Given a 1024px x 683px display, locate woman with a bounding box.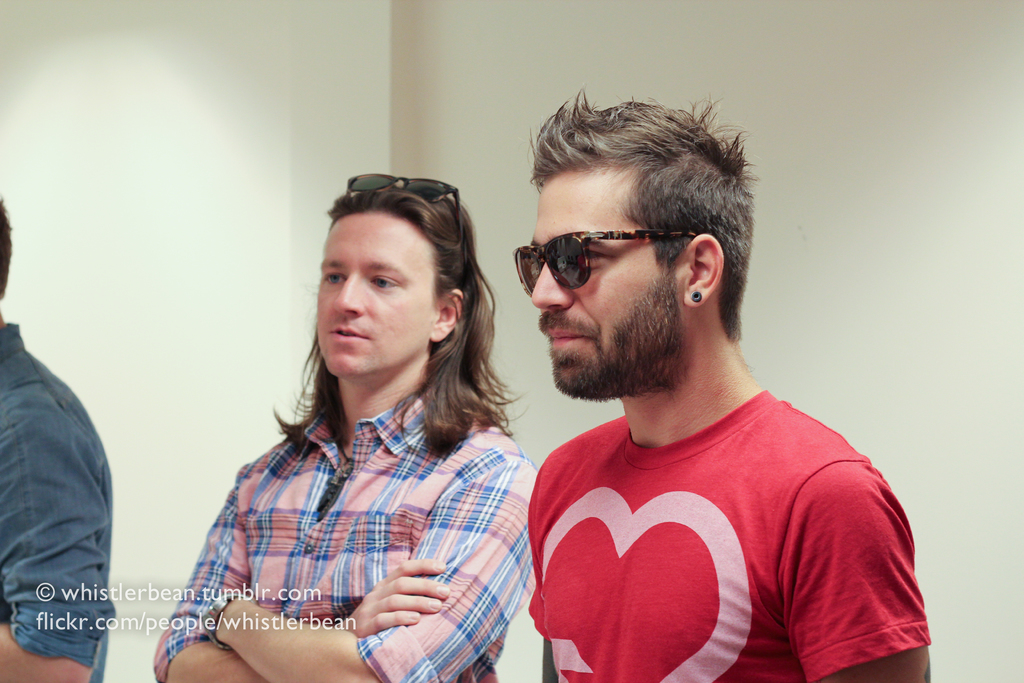
Located: detection(214, 187, 534, 621).
